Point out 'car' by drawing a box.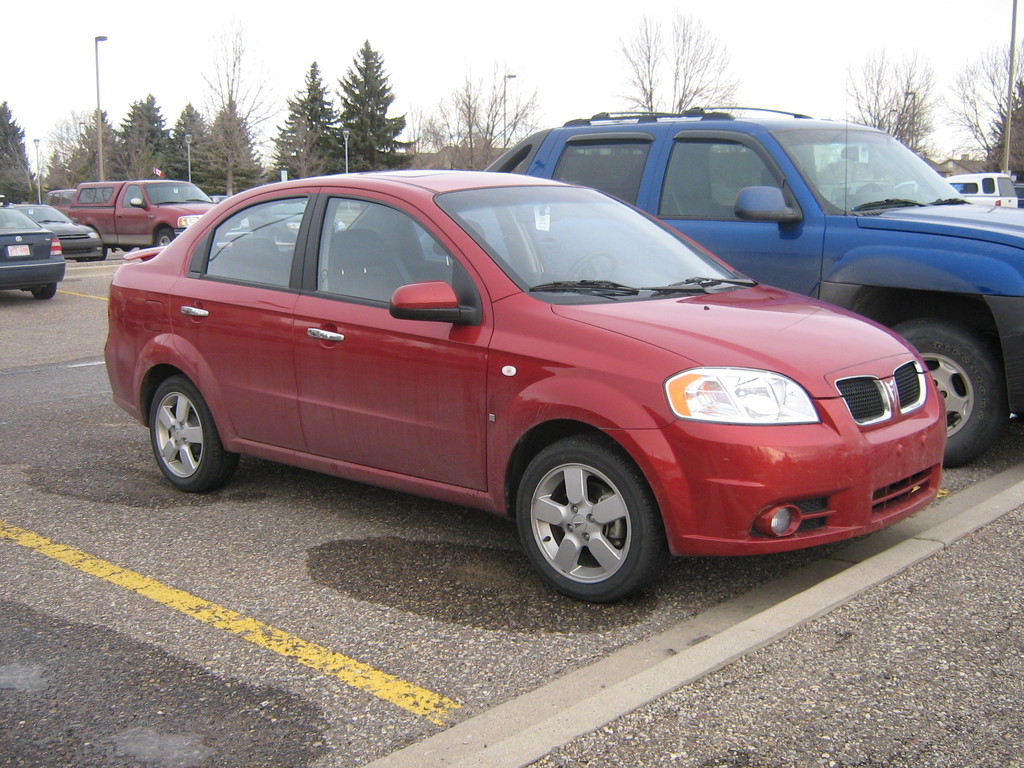
Rect(20, 196, 104, 257).
